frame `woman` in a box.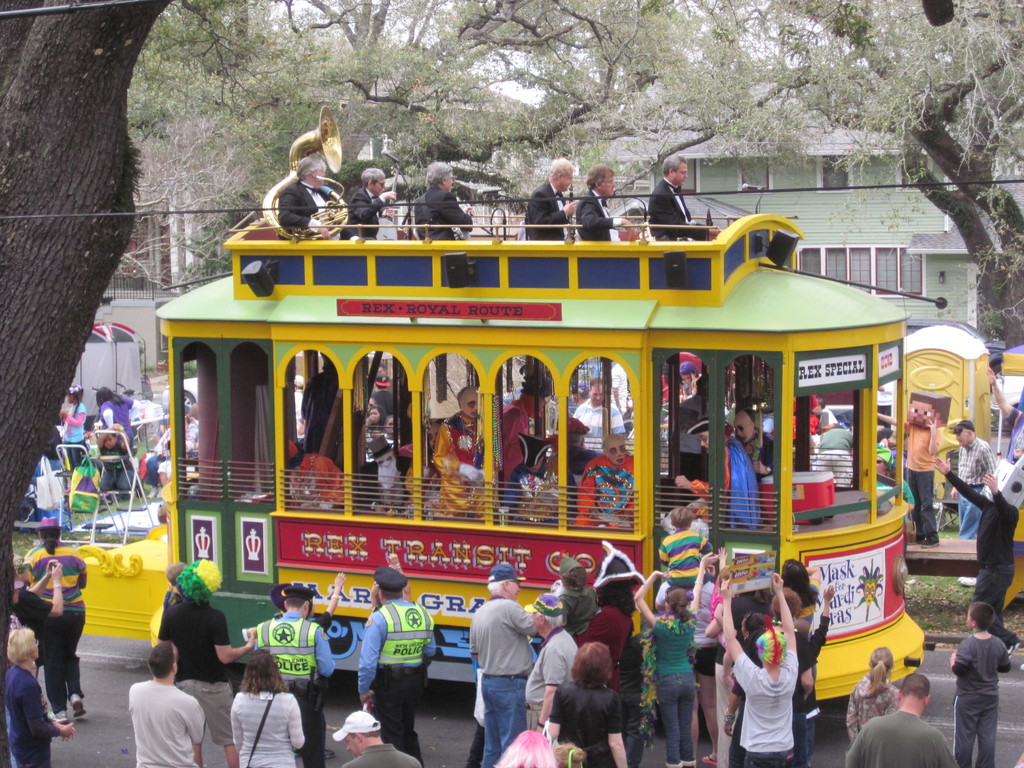
(19, 516, 87, 722).
